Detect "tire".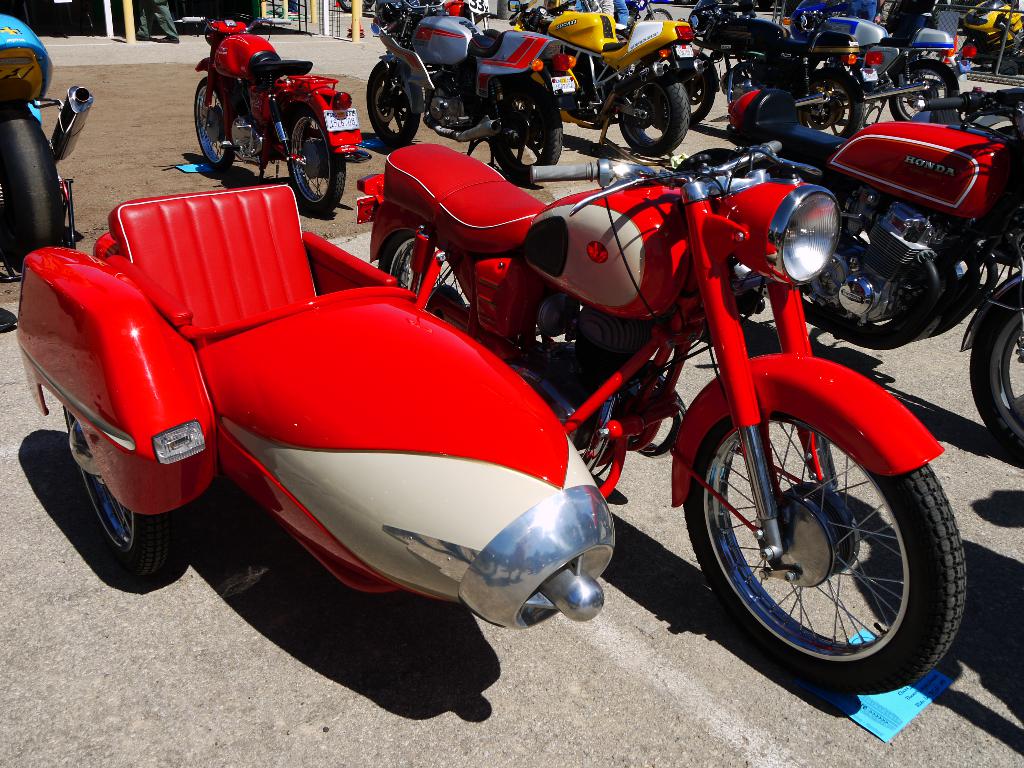
Detected at [x1=964, y1=274, x2=1023, y2=455].
